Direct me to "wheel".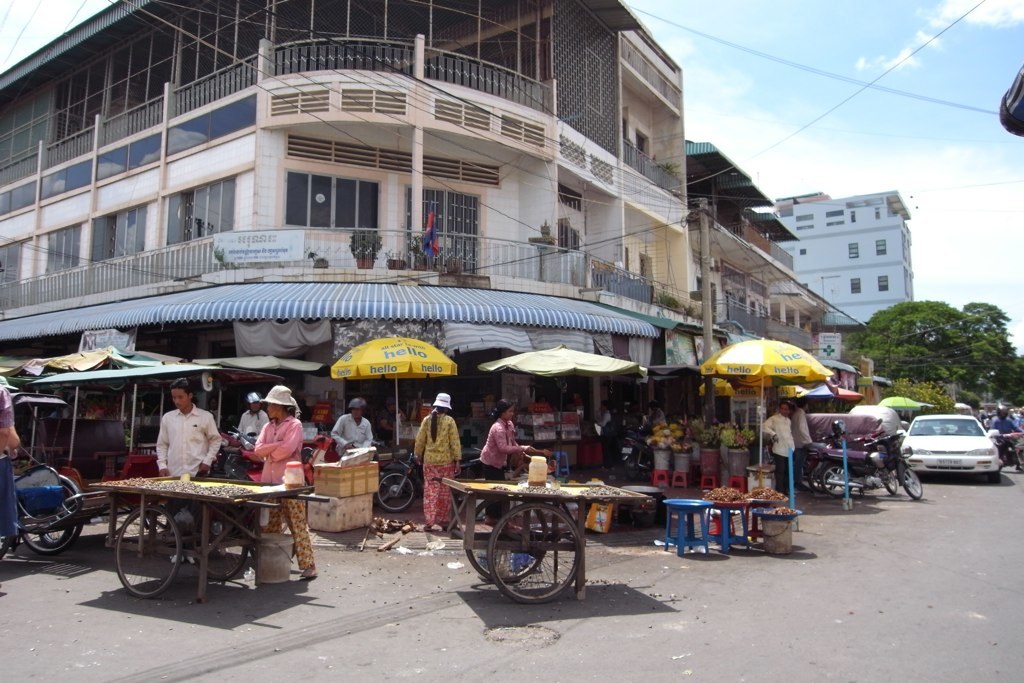
Direction: x1=809, y1=466, x2=836, y2=496.
